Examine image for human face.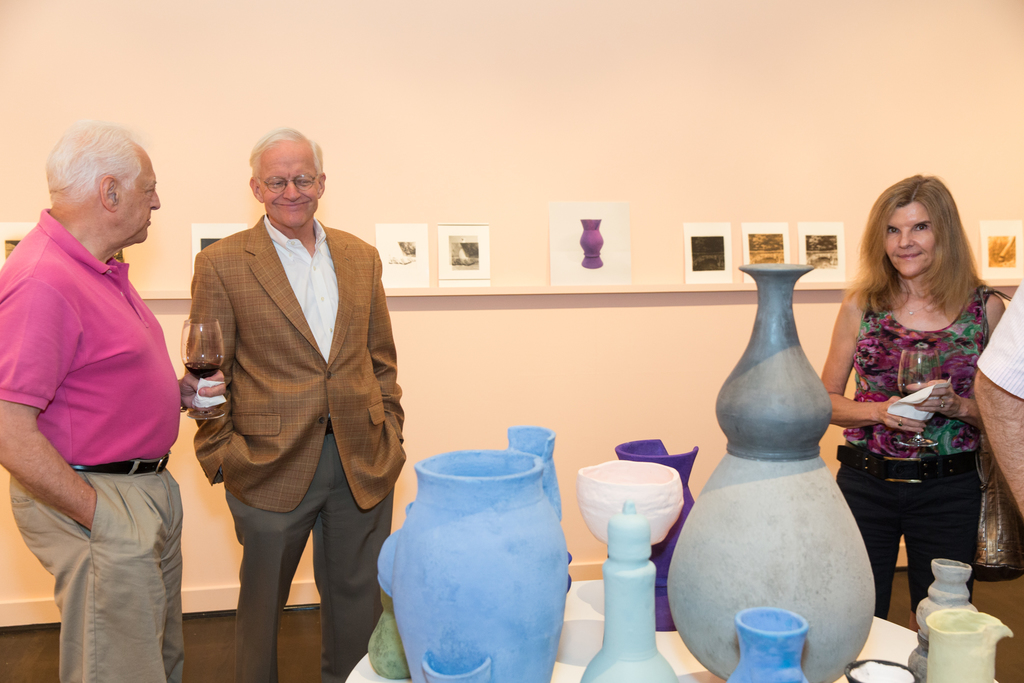
Examination result: box=[878, 205, 936, 274].
